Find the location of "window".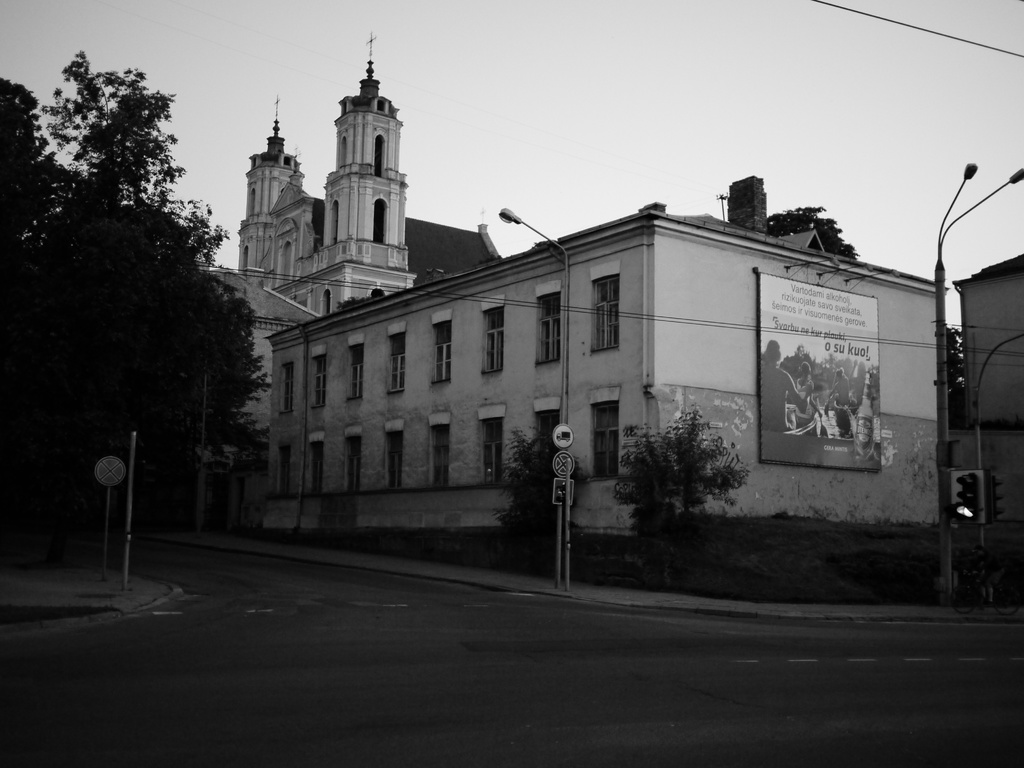
Location: 385,427,403,490.
